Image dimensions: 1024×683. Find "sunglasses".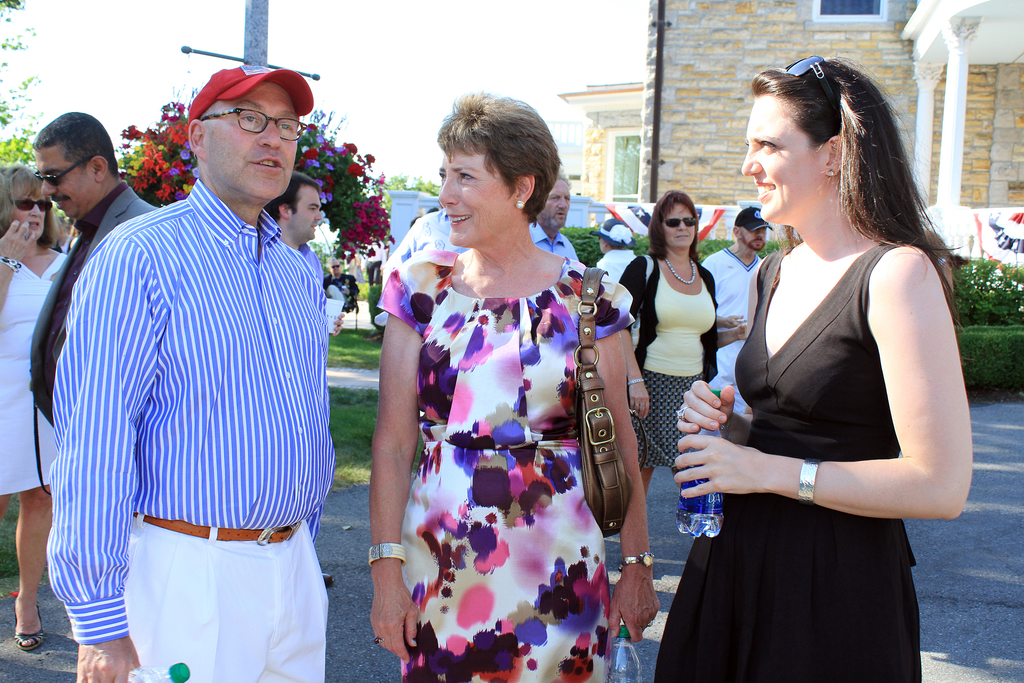
[x1=784, y1=53, x2=844, y2=126].
